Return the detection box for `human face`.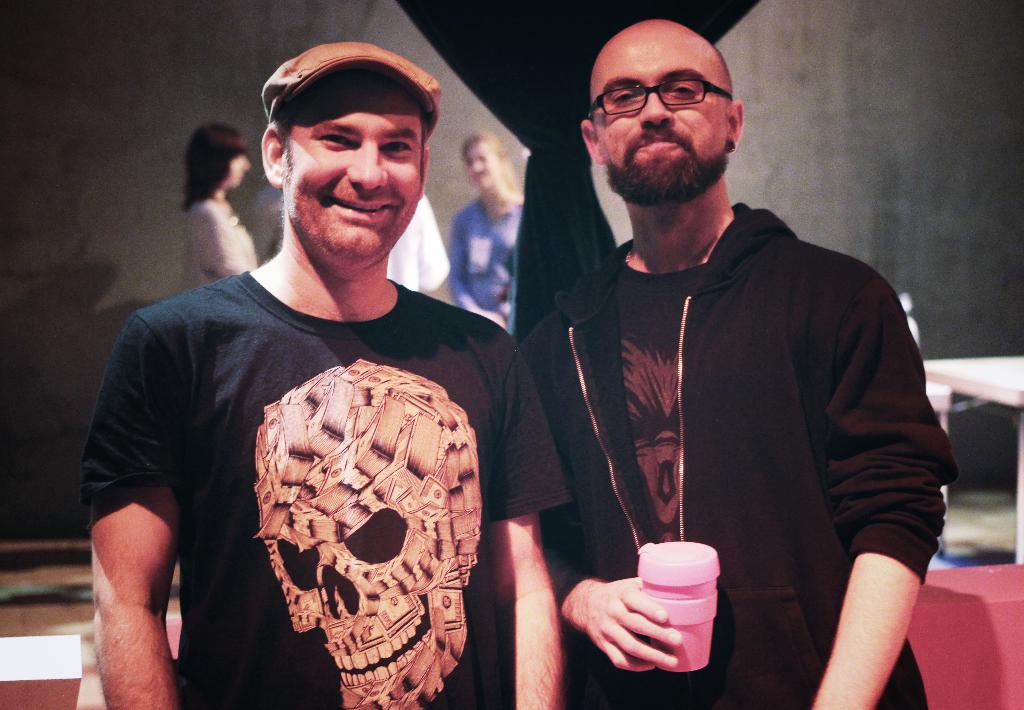
[x1=231, y1=155, x2=253, y2=187].
